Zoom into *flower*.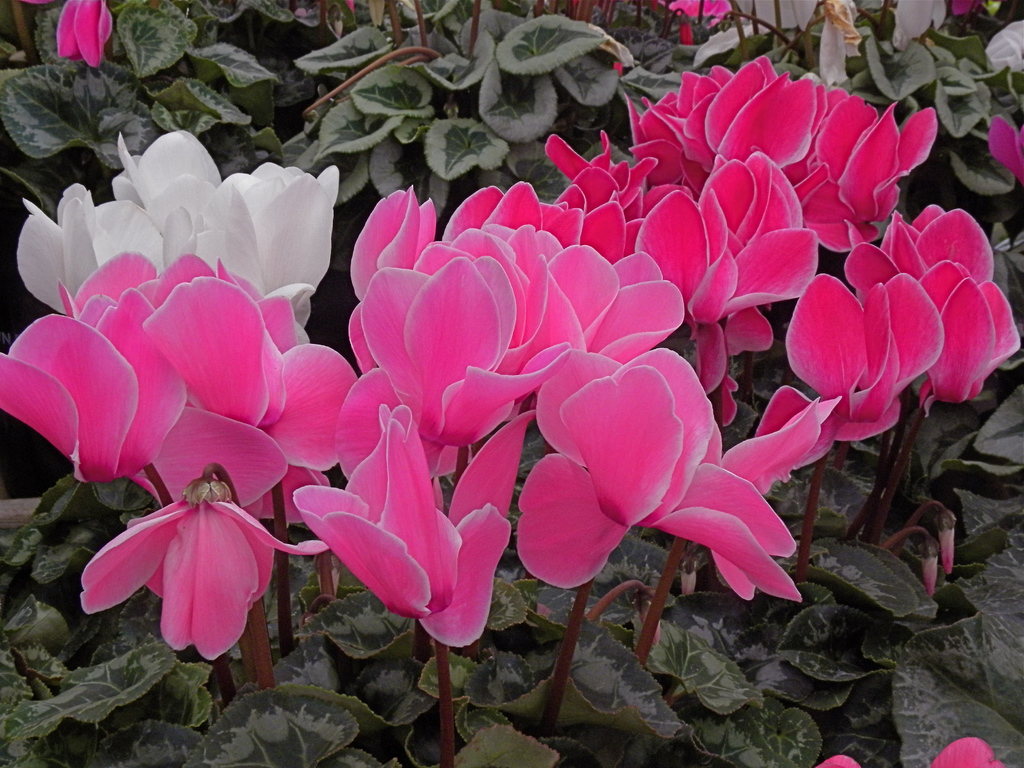
Zoom target: [left=517, top=345, right=819, bottom=605].
